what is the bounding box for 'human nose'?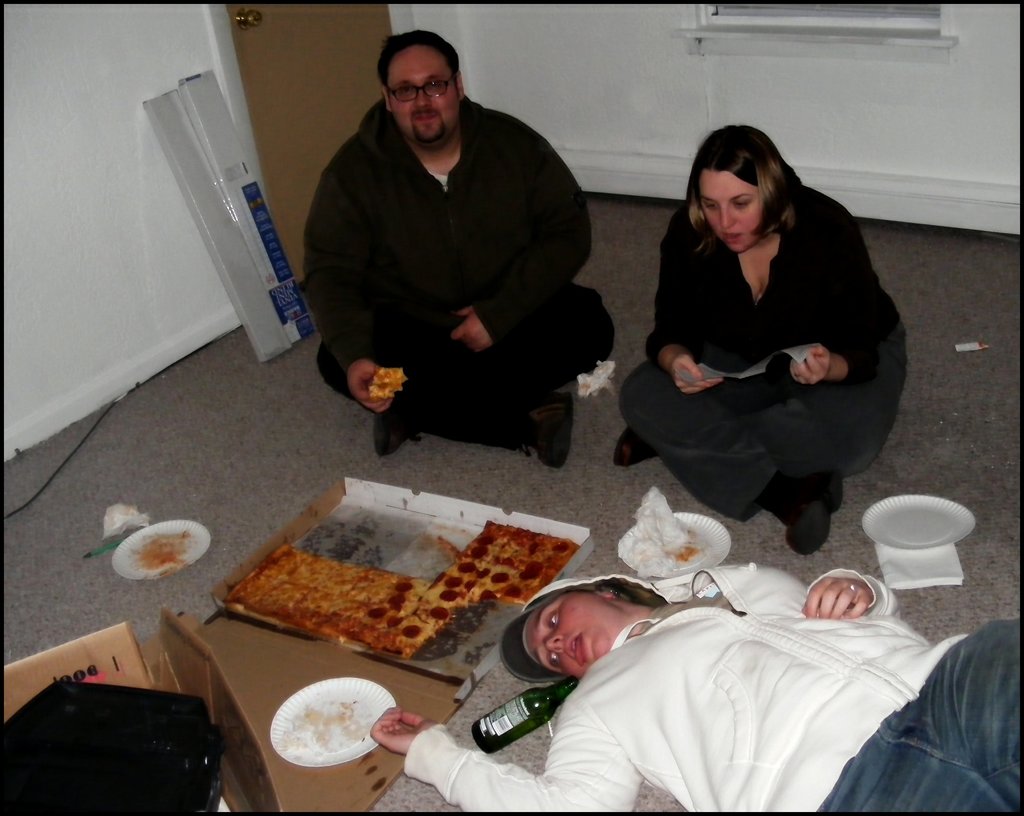
413 85 433 111.
